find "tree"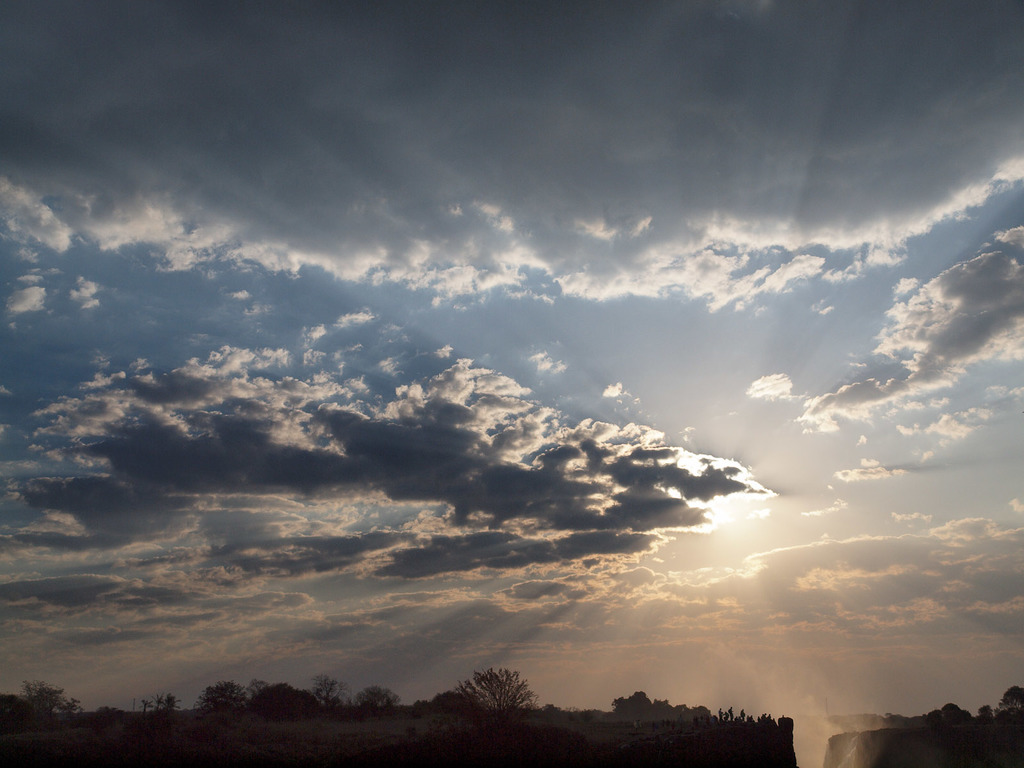
[x1=136, y1=692, x2=189, y2=726]
